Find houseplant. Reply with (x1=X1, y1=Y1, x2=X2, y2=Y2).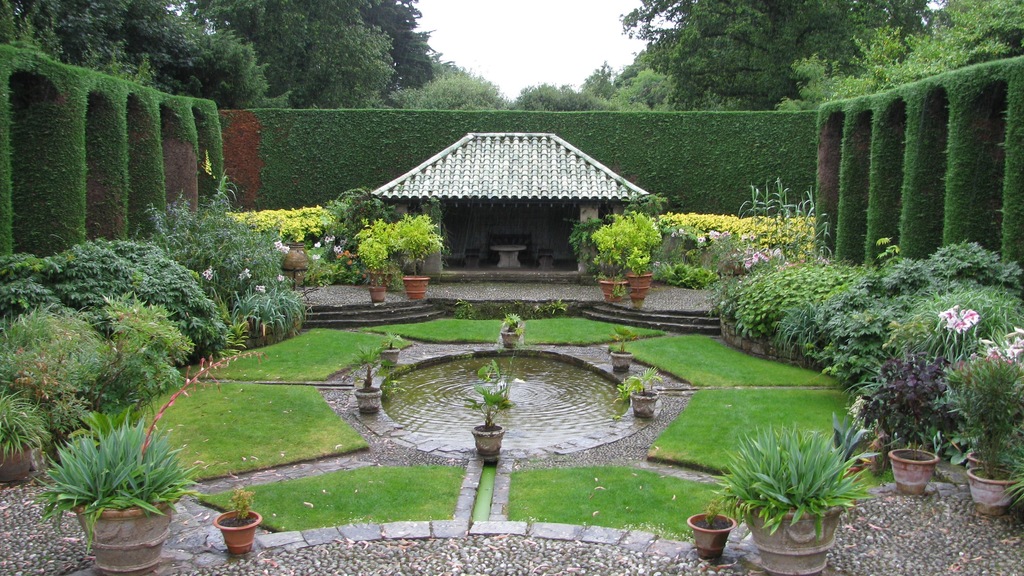
(x1=346, y1=345, x2=388, y2=424).
